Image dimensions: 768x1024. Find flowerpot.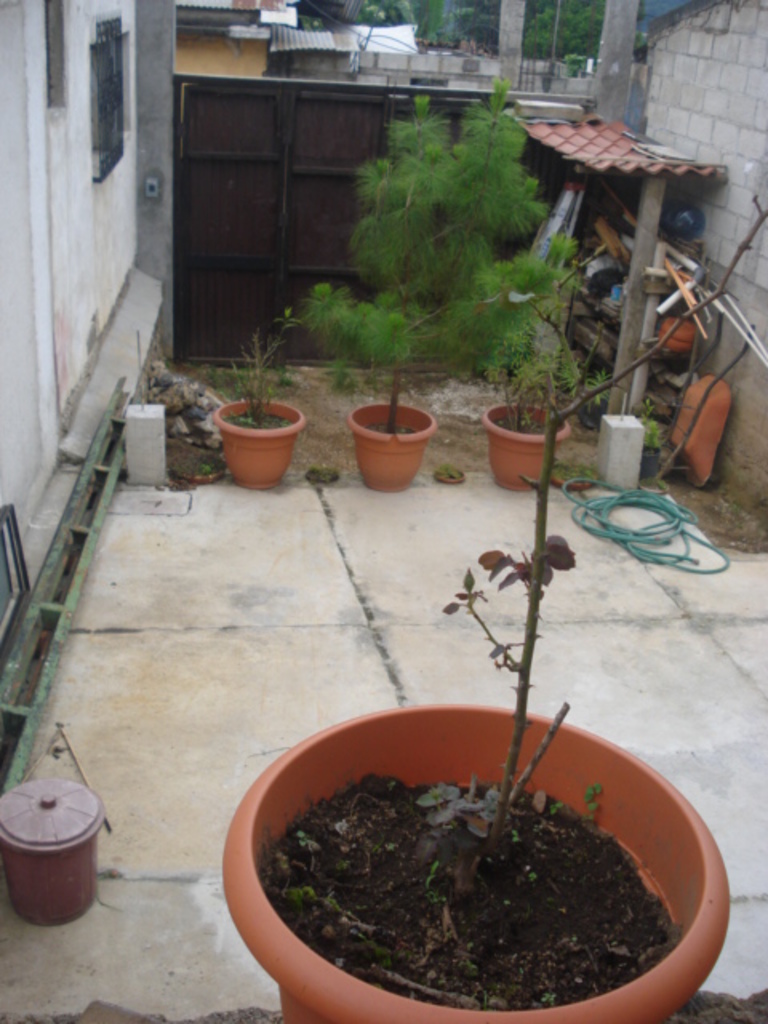
<bbox>341, 403, 435, 494</bbox>.
